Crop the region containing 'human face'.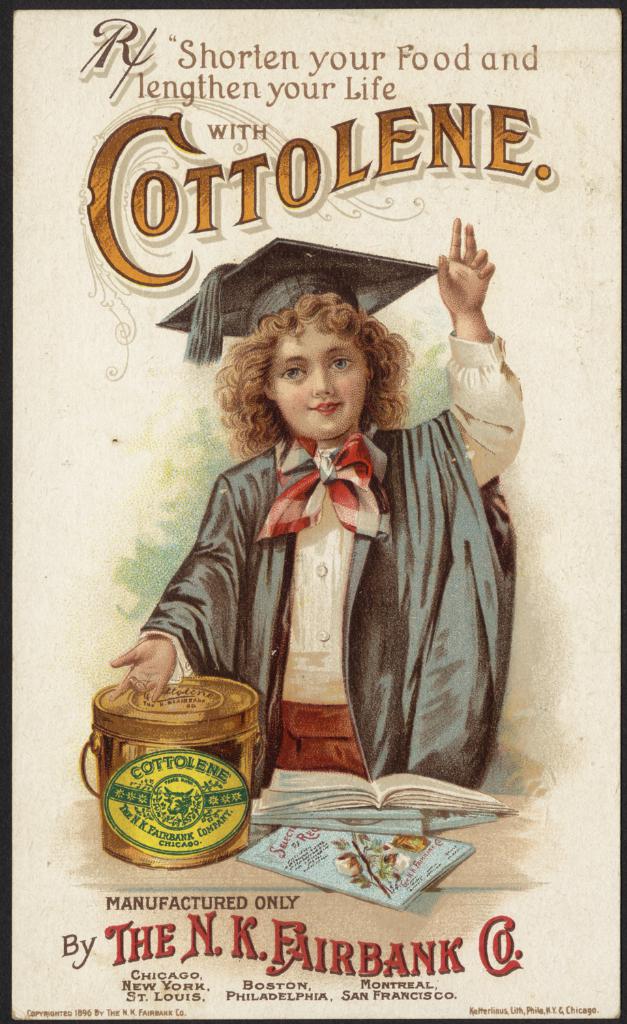
Crop region: region(270, 321, 362, 436).
